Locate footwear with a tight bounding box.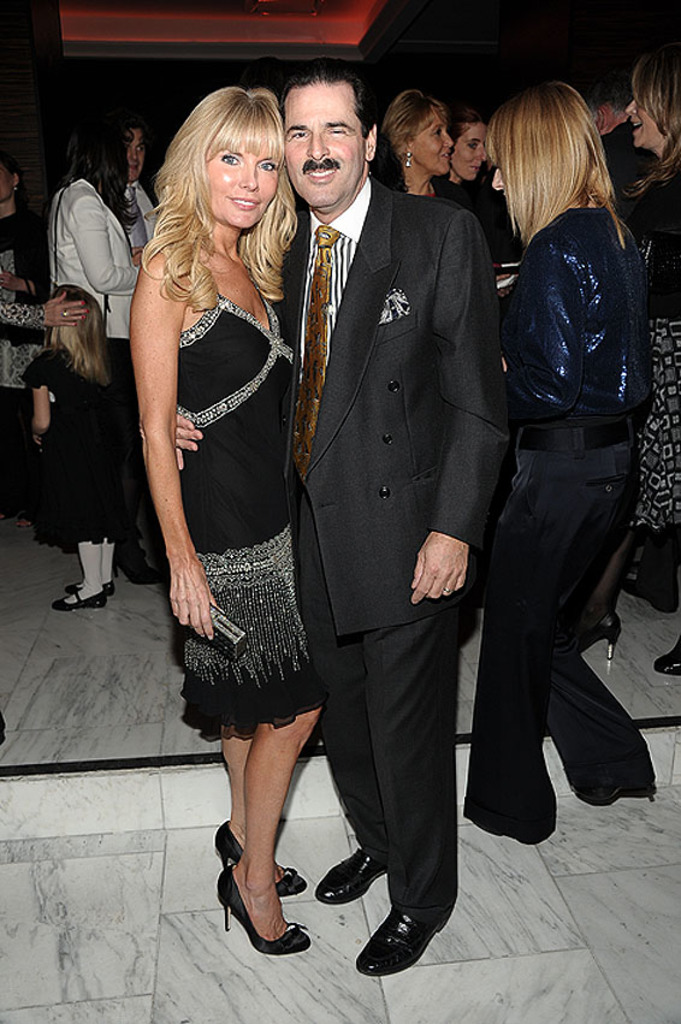
(left=651, top=637, right=680, bottom=681).
